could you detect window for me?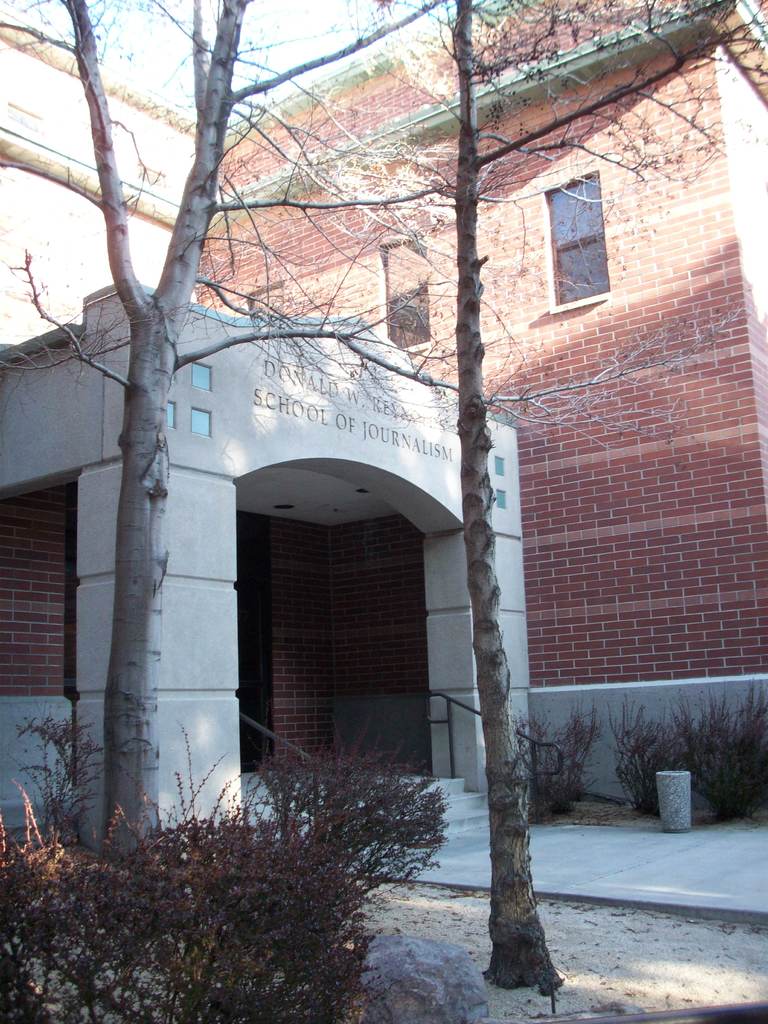
Detection result: pyautogui.locateOnScreen(530, 150, 633, 309).
